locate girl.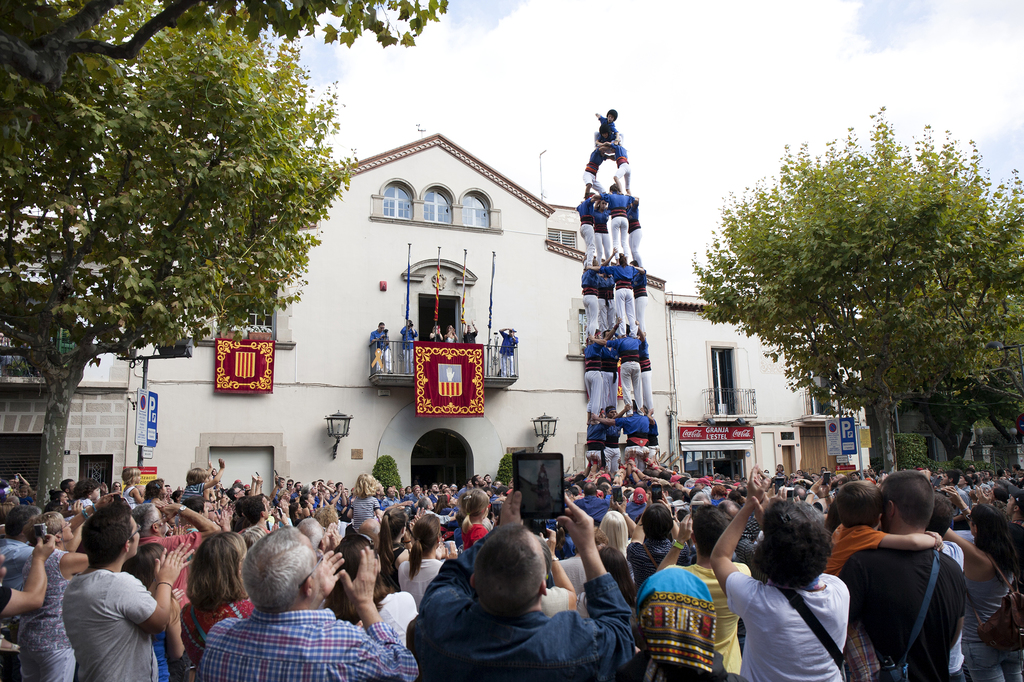
Bounding box: <bbox>330, 537, 419, 647</bbox>.
